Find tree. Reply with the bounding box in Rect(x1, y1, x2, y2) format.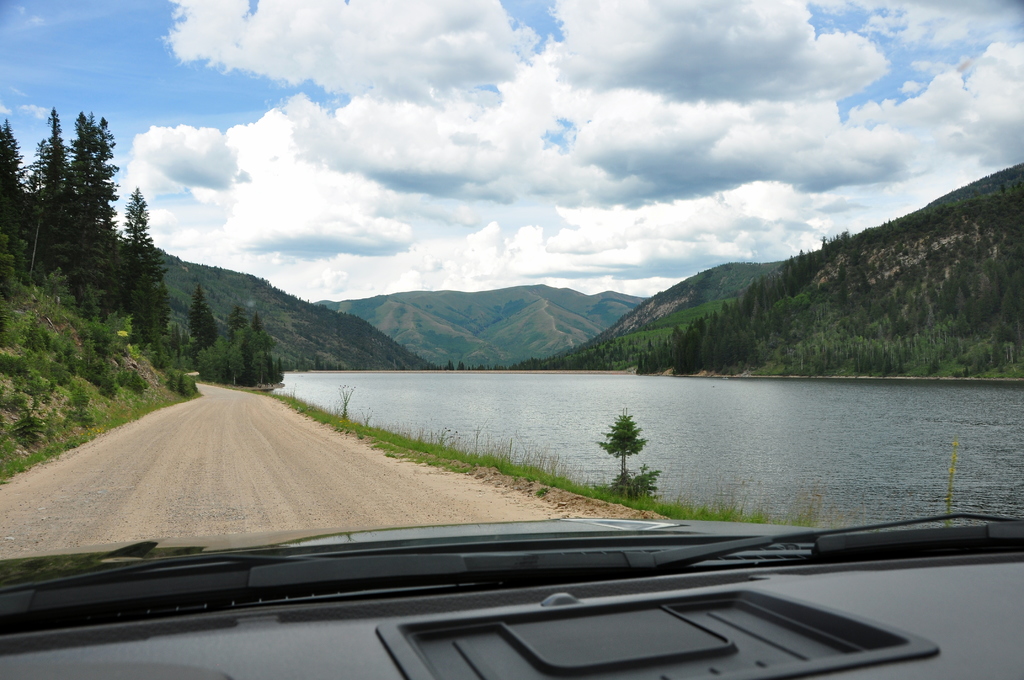
Rect(177, 284, 216, 357).
